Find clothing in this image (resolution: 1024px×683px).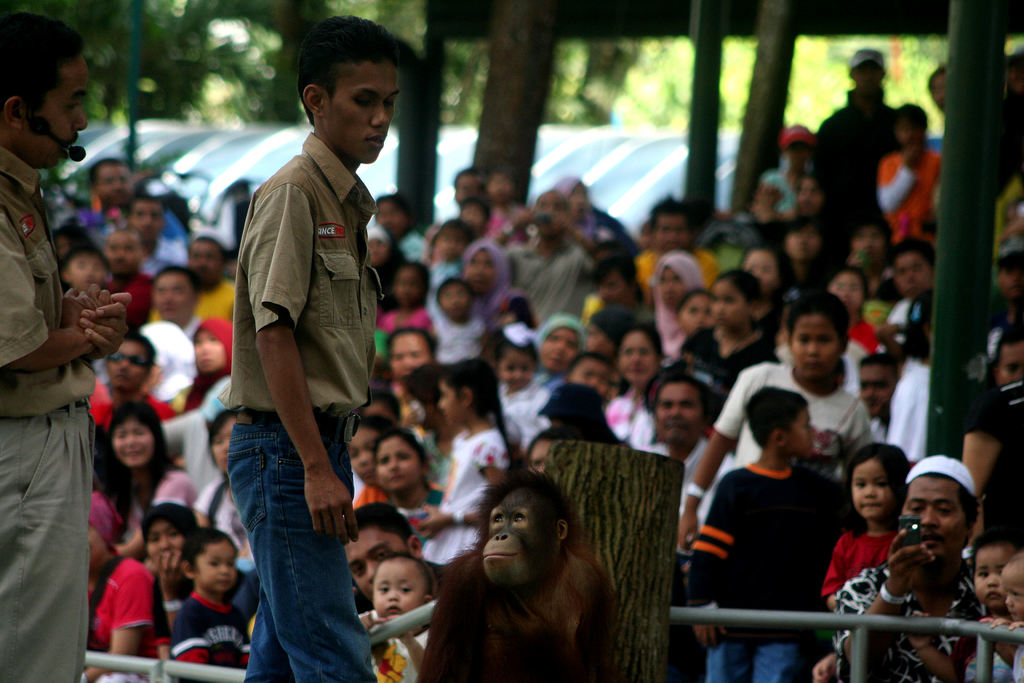
l=226, t=126, r=383, b=682.
